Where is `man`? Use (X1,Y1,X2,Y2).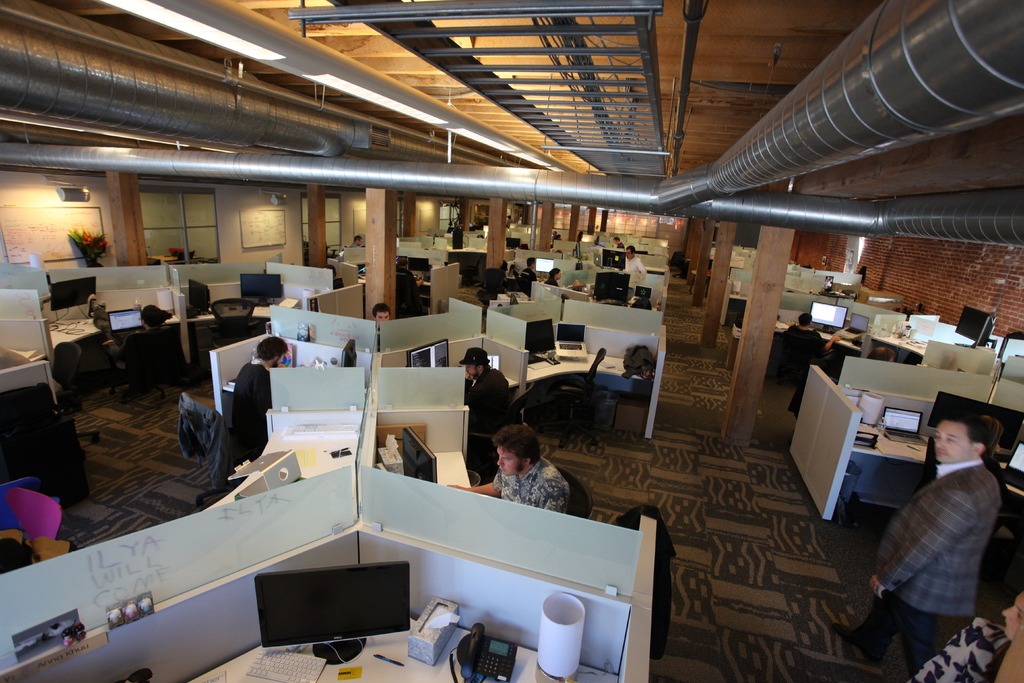
(446,420,570,512).
